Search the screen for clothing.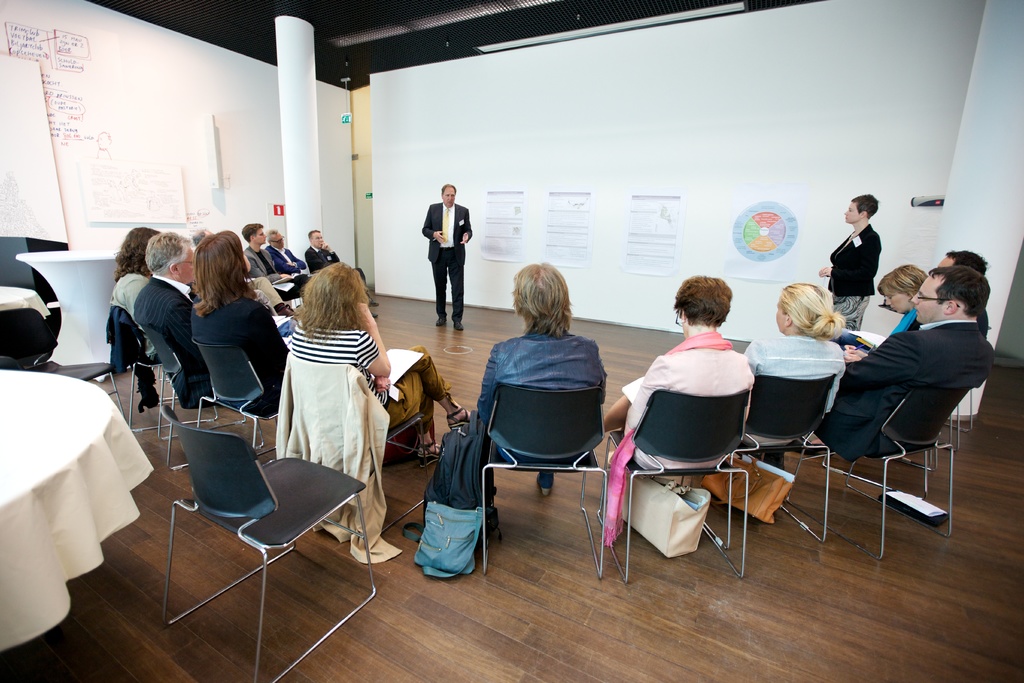
Found at x1=977, y1=306, x2=989, y2=340.
